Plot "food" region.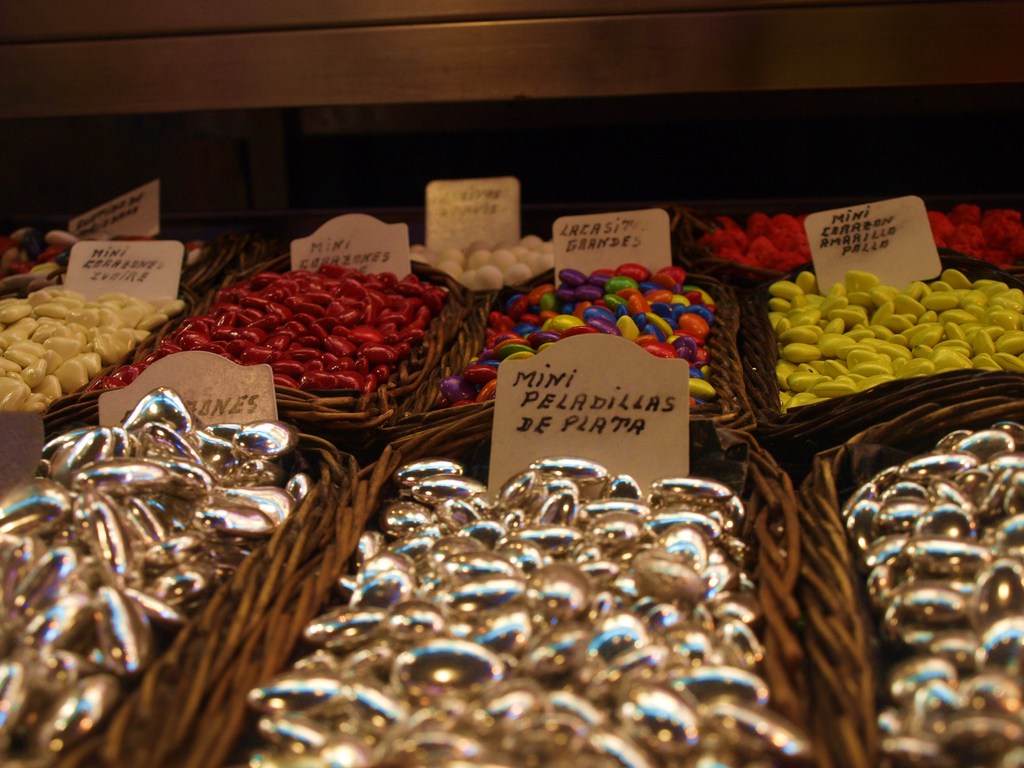
Plotted at <region>2, 269, 163, 390</region>.
